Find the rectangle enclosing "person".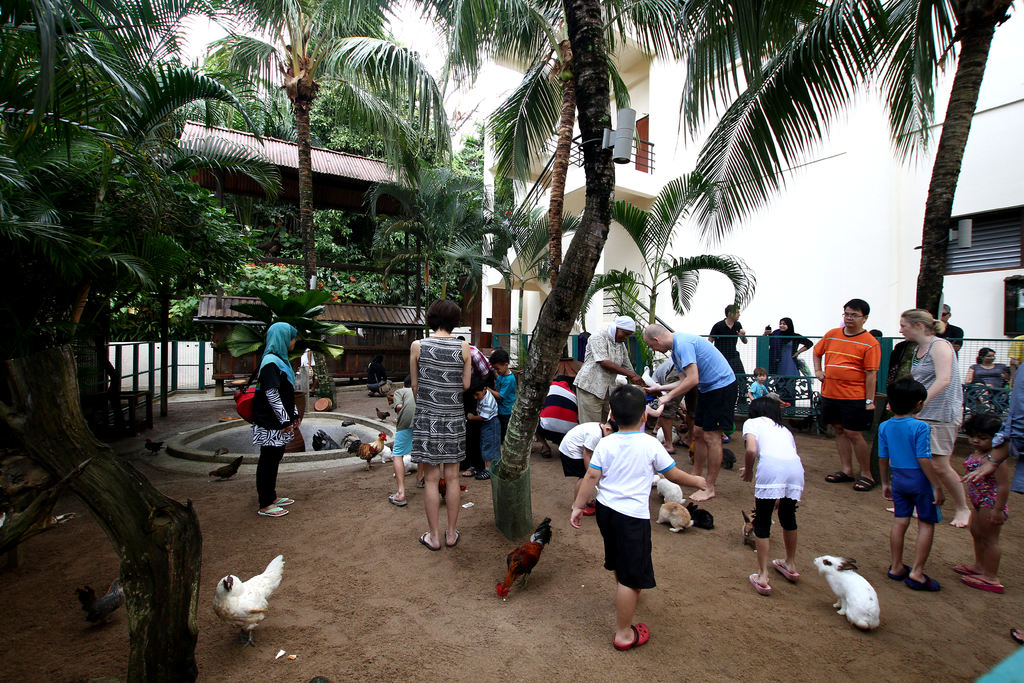
region(249, 322, 303, 514).
